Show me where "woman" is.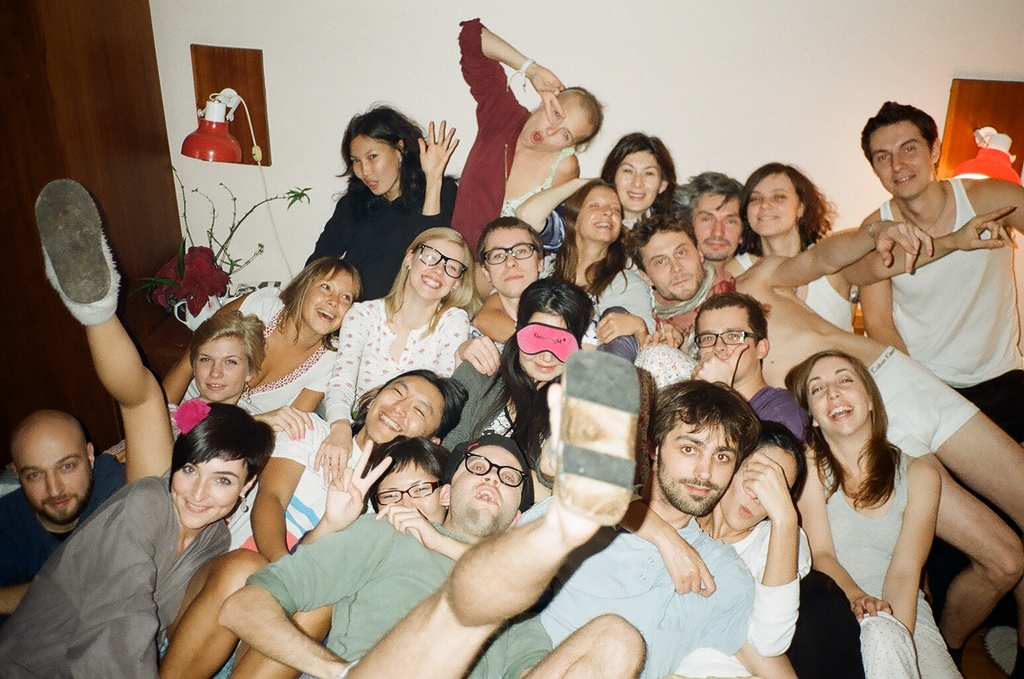
"woman" is at box=[732, 163, 1014, 350].
